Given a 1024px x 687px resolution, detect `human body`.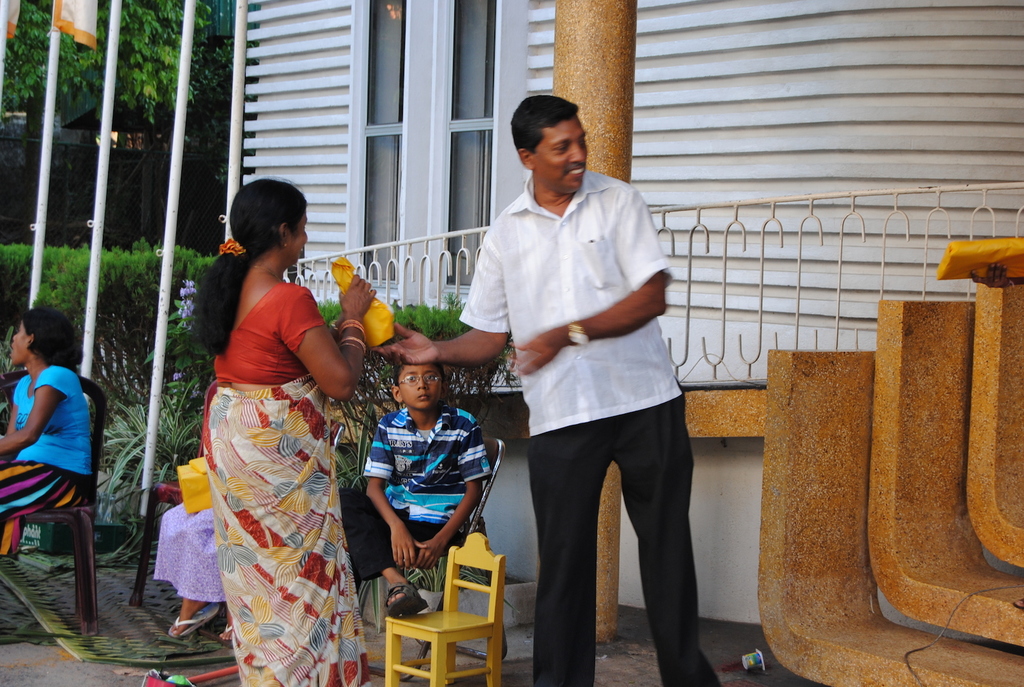
153 503 225 648.
